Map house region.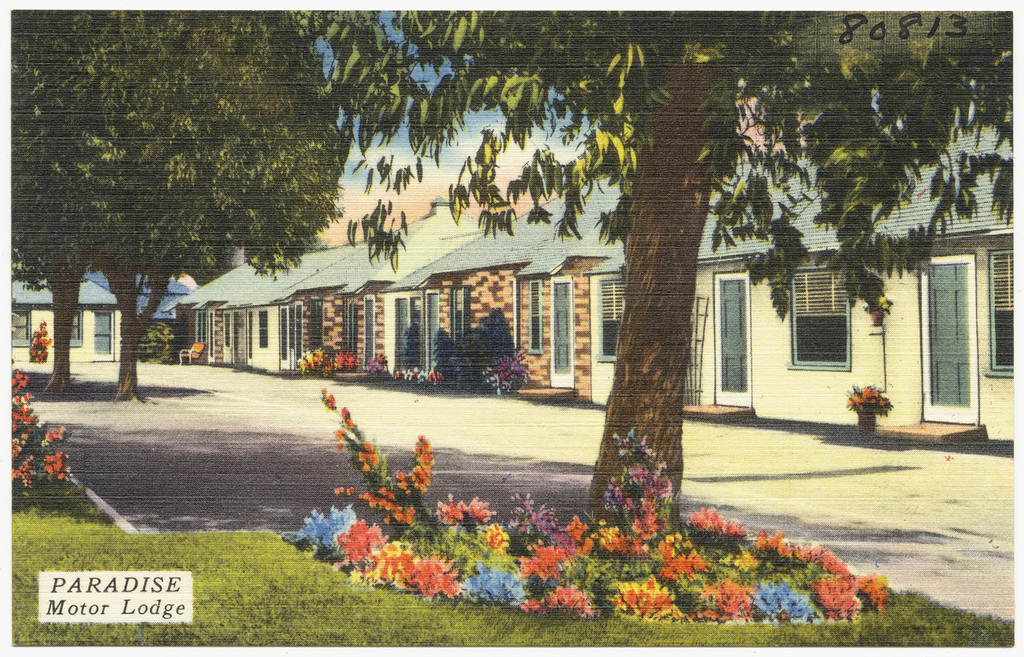
Mapped to l=8, t=269, r=184, b=366.
